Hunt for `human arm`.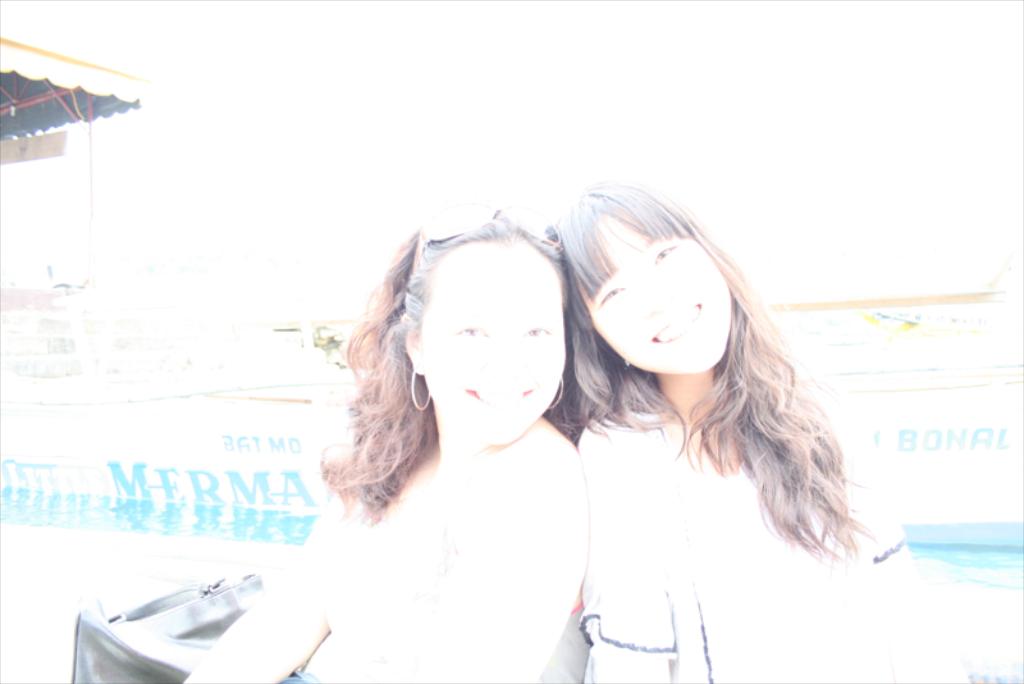
Hunted down at Rect(876, 505, 969, 683).
